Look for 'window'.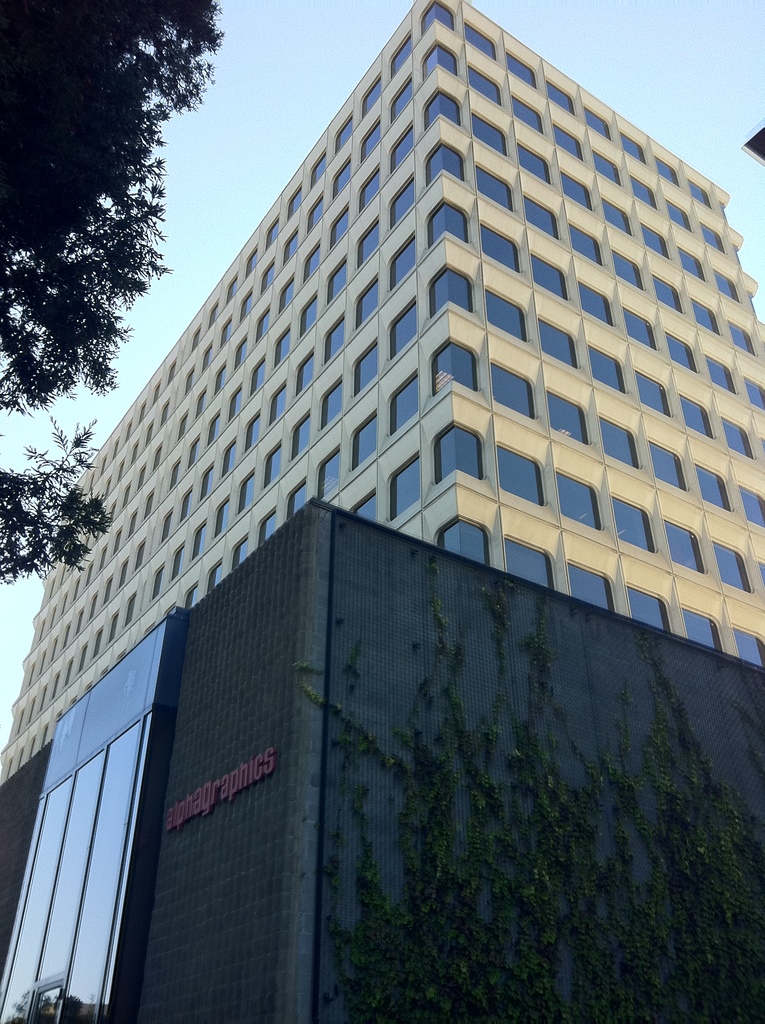
Found: [x1=571, y1=218, x2=600, y2=263].
